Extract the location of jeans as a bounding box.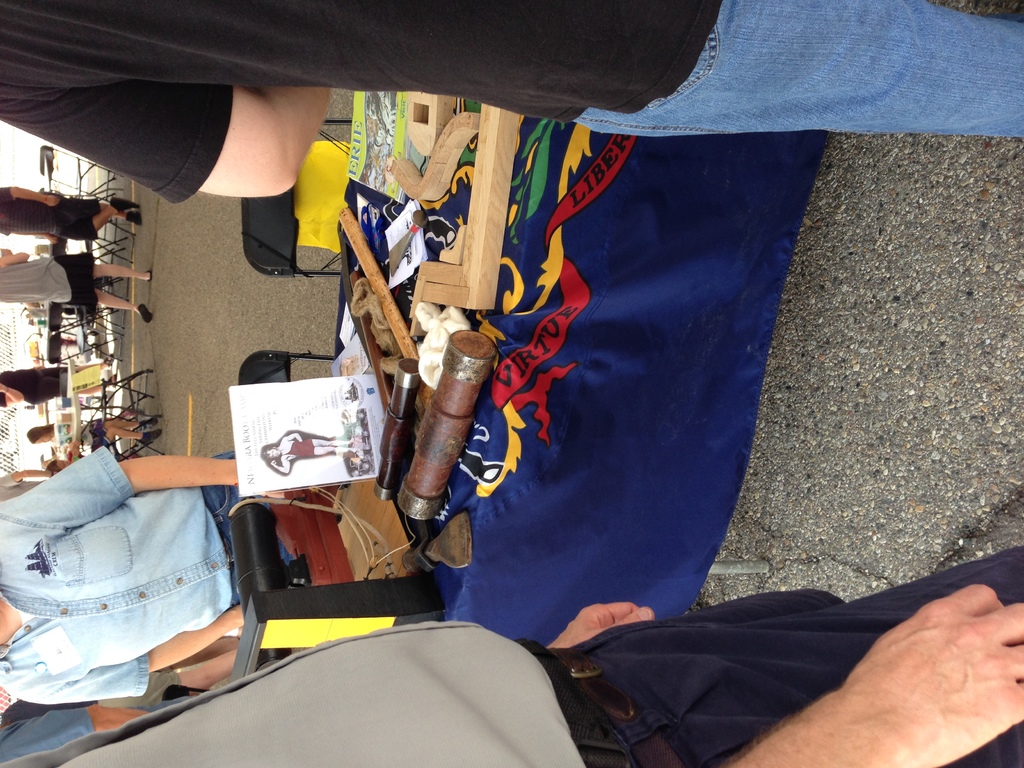
(left=572, top=0, right=1023, bottom=138).
